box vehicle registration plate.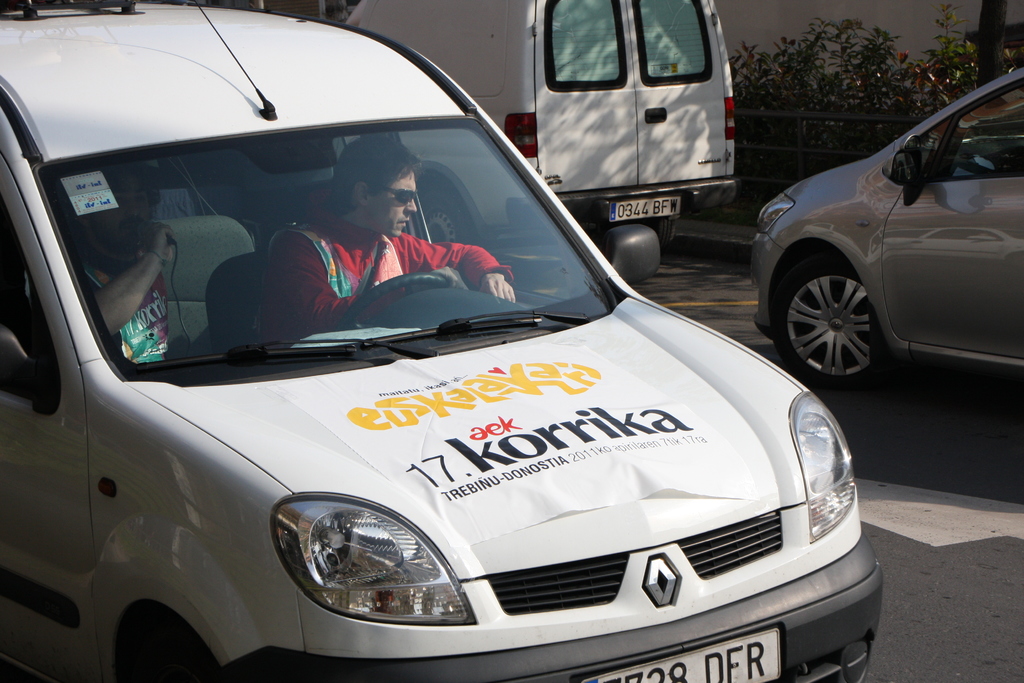
{"x1": 607, "y1": 195, "x2": 680, "y2": 224}.
